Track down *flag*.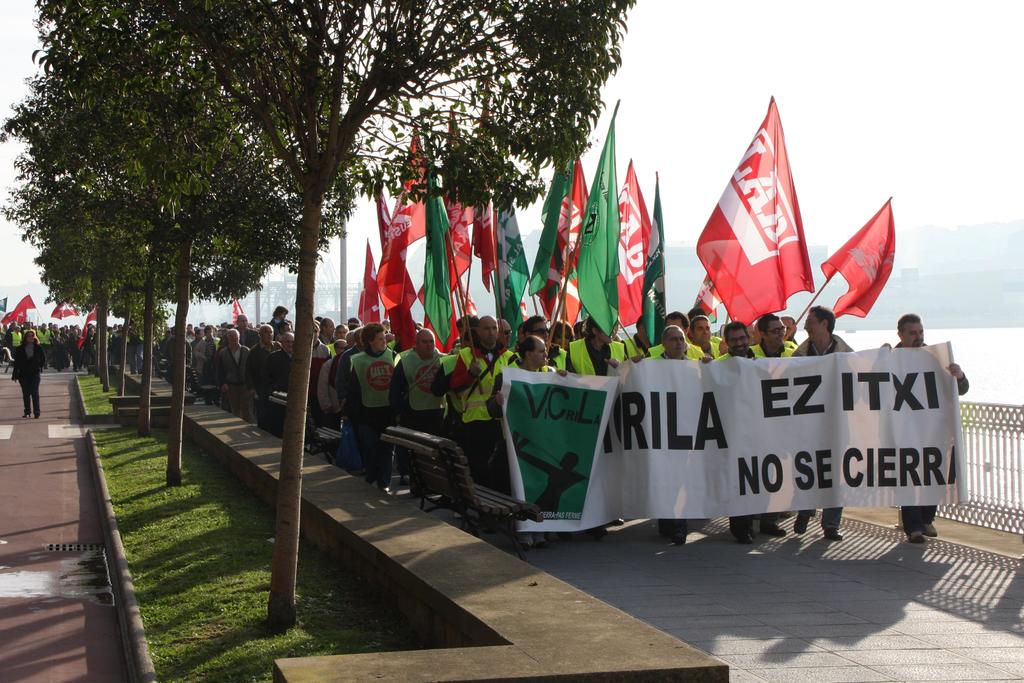
Tracked to detection(558, 105, 622, 340).
